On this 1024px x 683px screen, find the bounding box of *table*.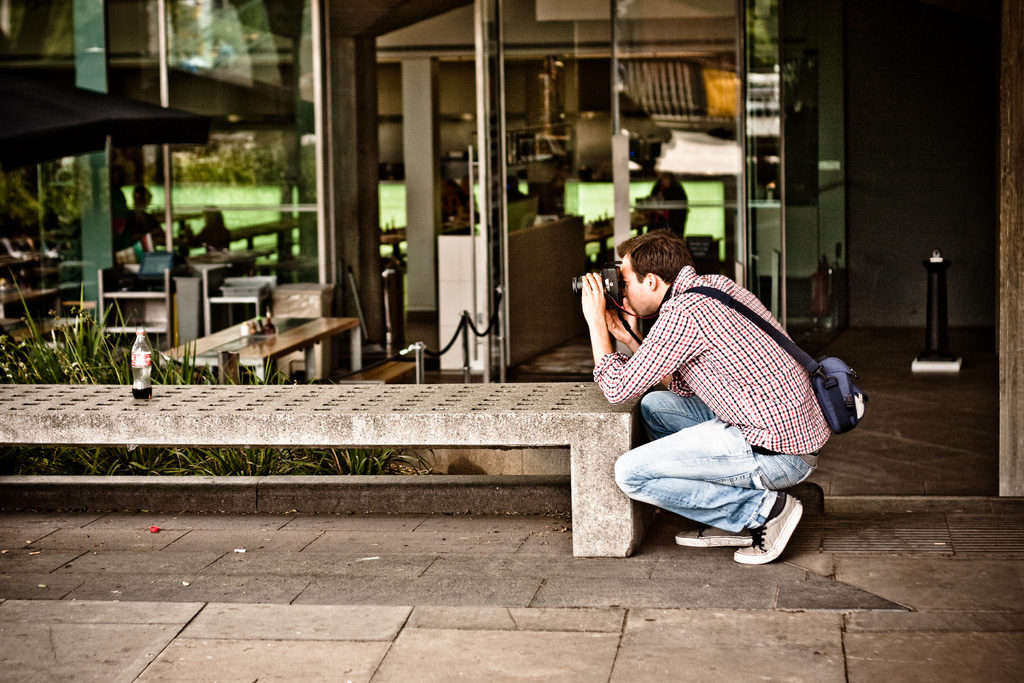
Bounding box: x1=166, y1=303, x2=378, y2=380.
